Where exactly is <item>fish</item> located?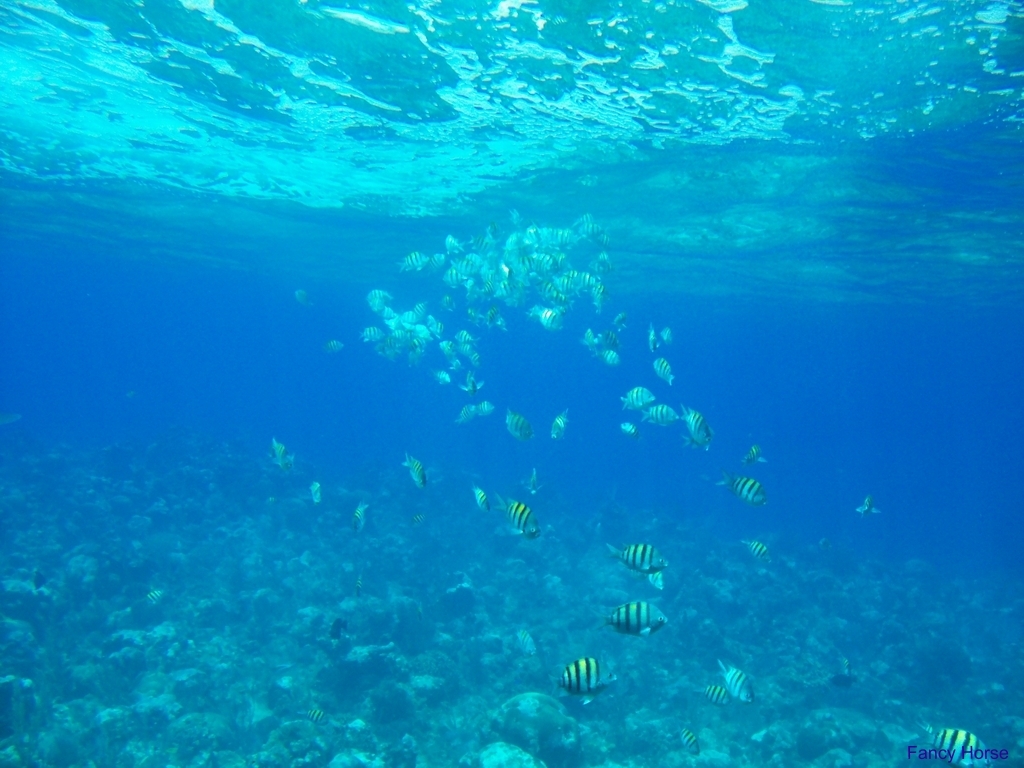
Its bounding box is (682,409,714,450).
